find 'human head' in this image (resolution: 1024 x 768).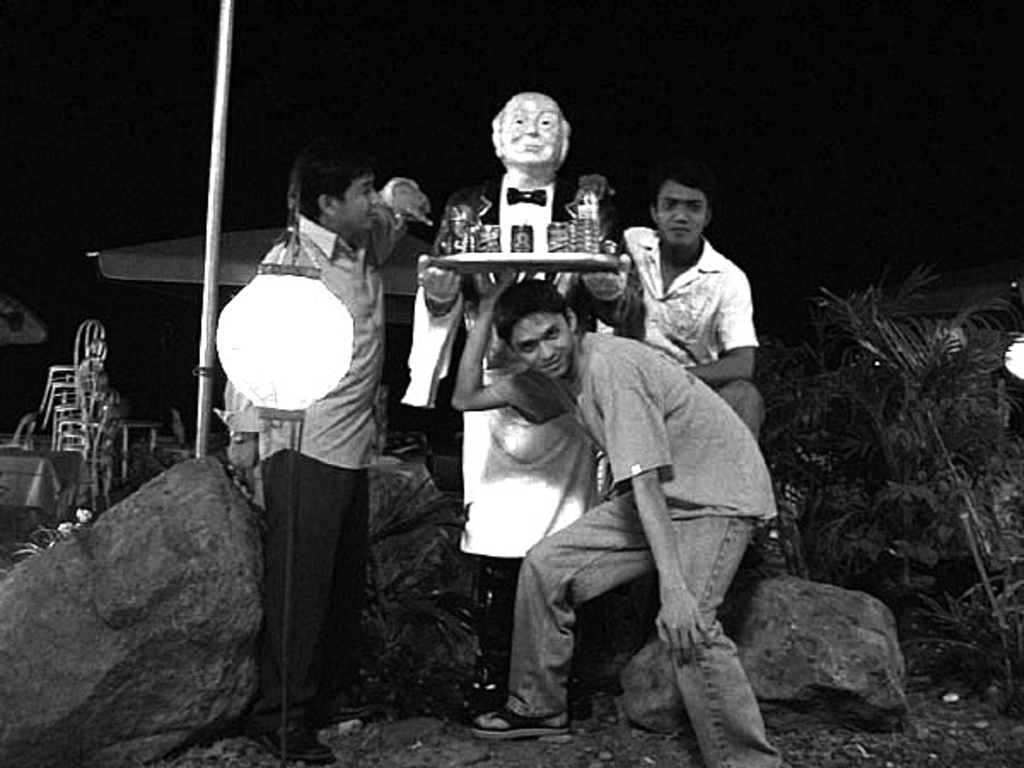
bbox=[492, 89, 568, 179].
